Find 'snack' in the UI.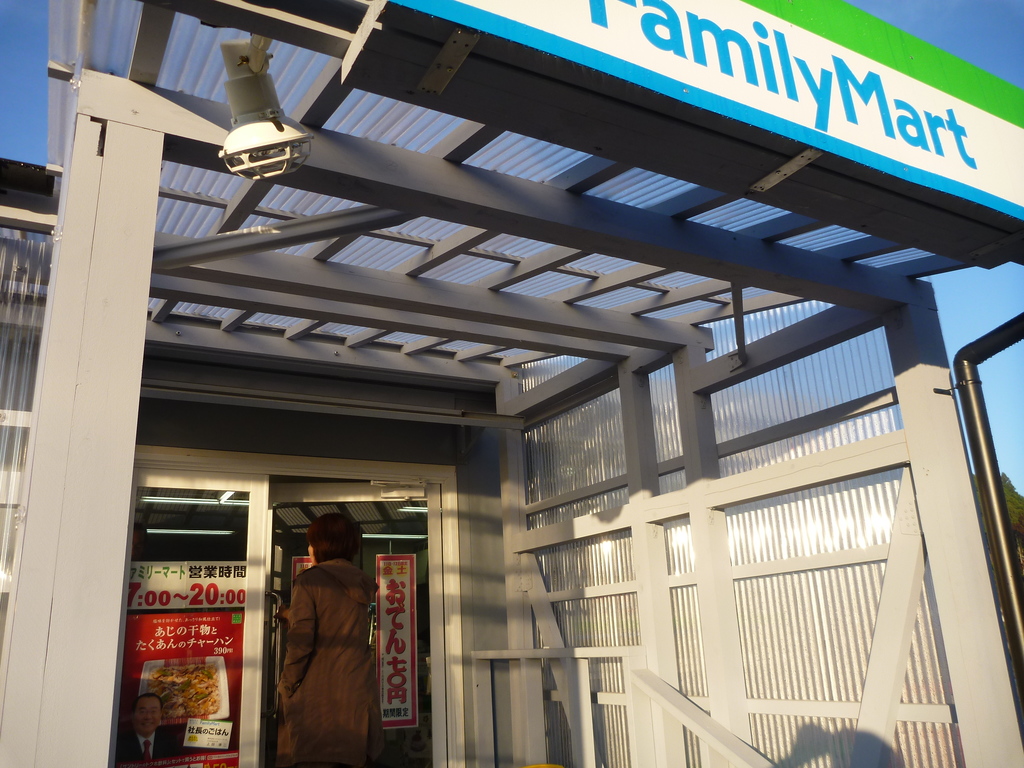
UI element at 142 662 219 720.
